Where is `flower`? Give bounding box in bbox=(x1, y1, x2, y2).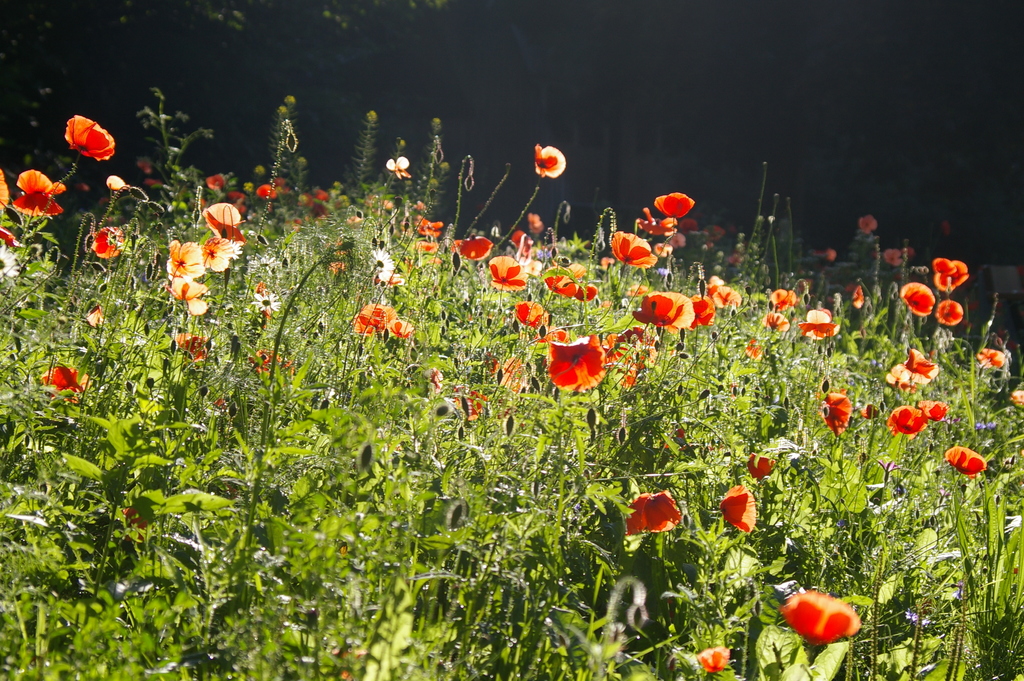
bbox=(694, 643, 732, 678).
